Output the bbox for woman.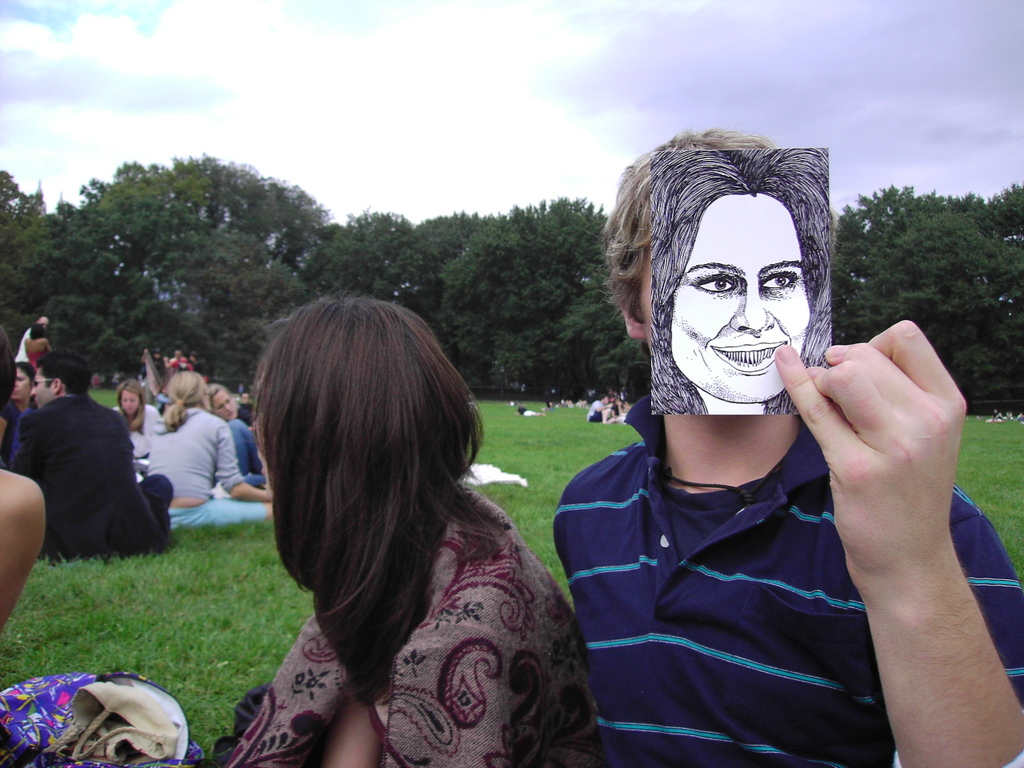
x1=109 y1=378 x2=165 y2=463.
